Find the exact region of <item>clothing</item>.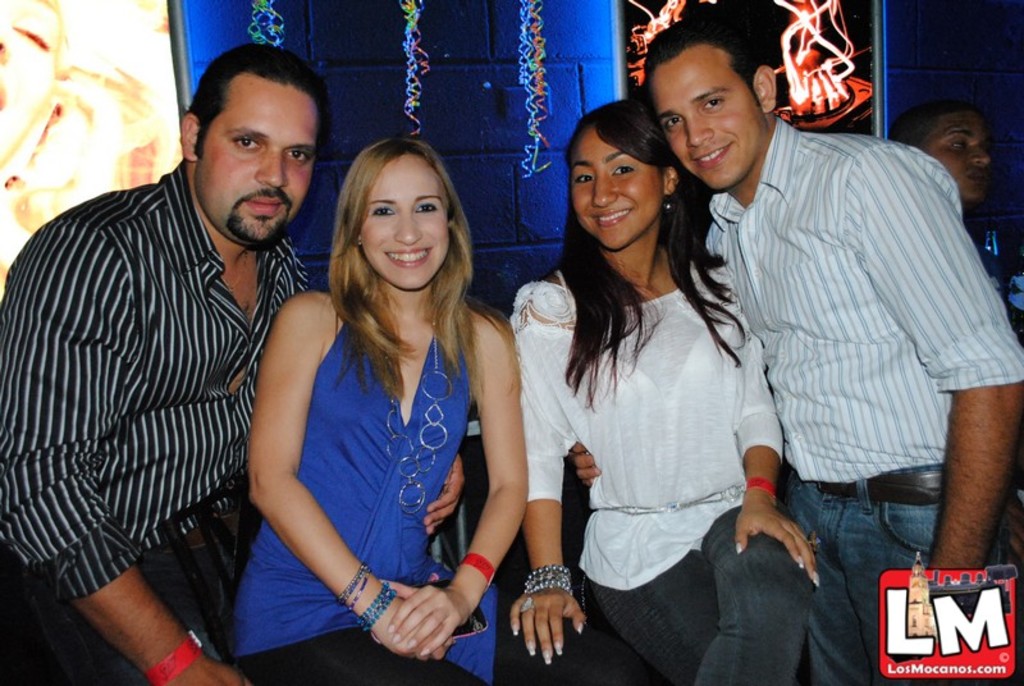
Exact region: Rect(703, 115, 1023, 685).
